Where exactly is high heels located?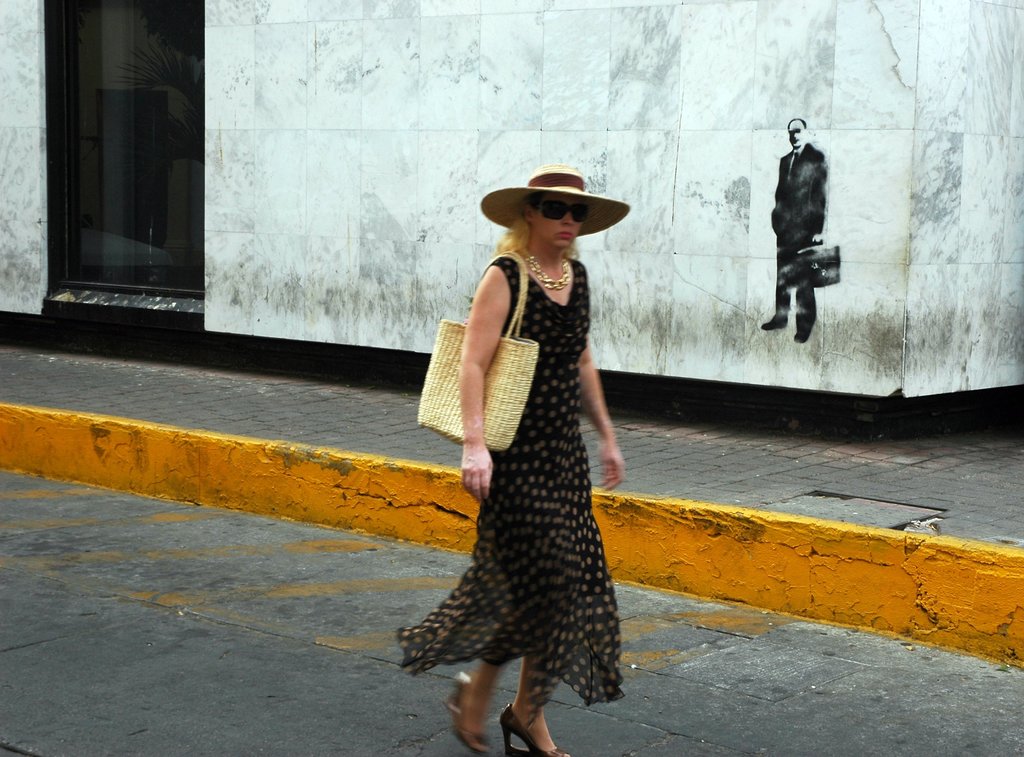
Its bounding box is crop(499, 703, 570, 756).
